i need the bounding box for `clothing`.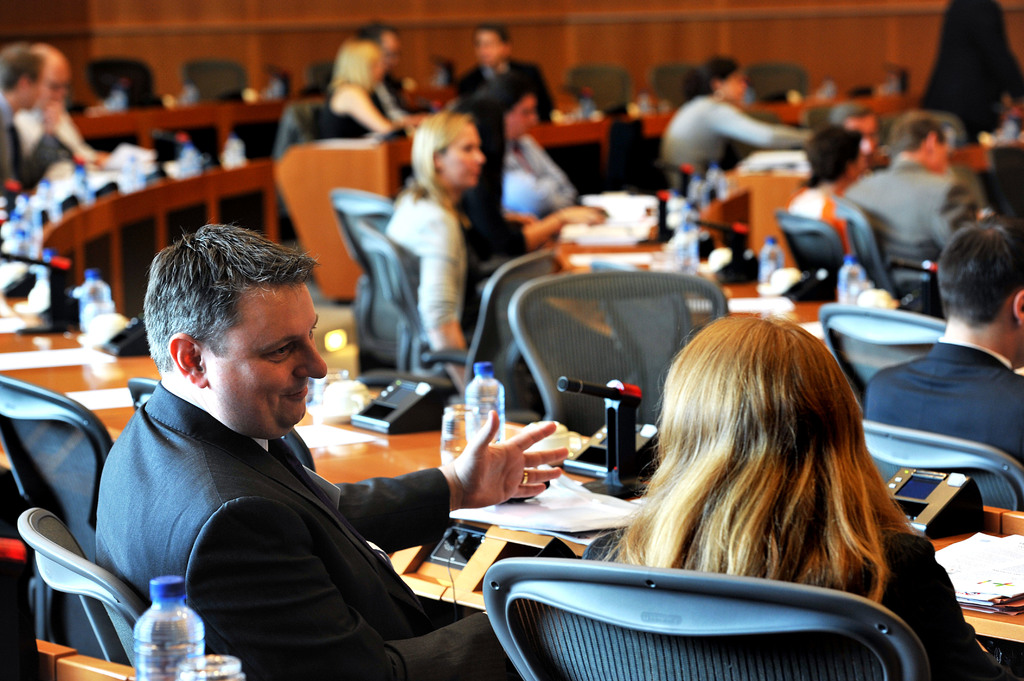
Here it is: (0, 94, 63, 209).
